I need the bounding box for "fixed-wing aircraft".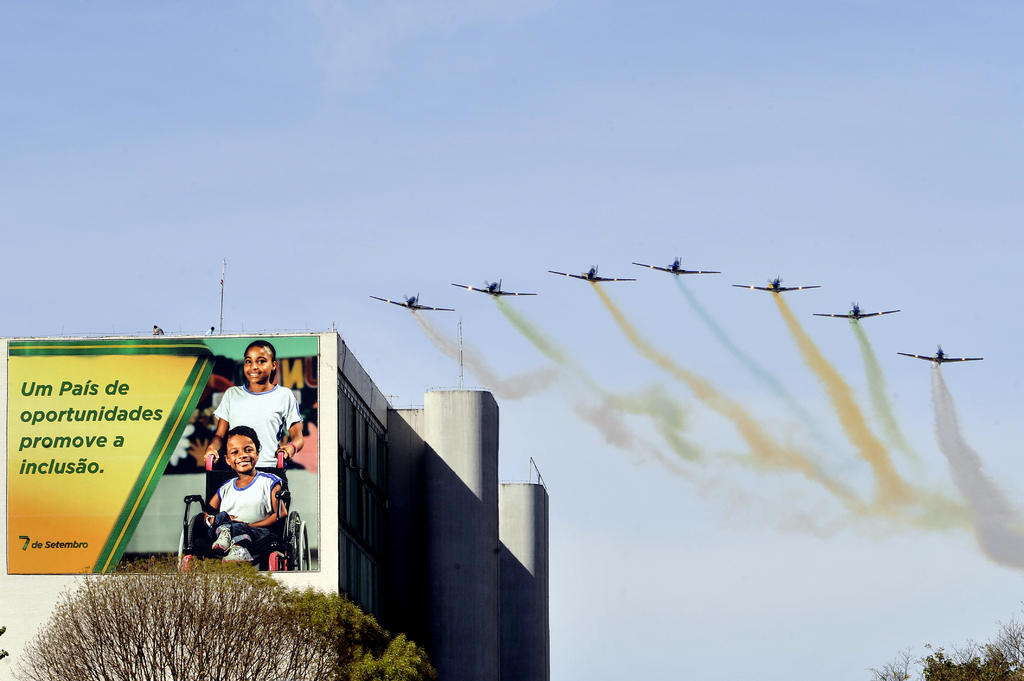
Here it is: bbox(731, 272, 822, 298).
